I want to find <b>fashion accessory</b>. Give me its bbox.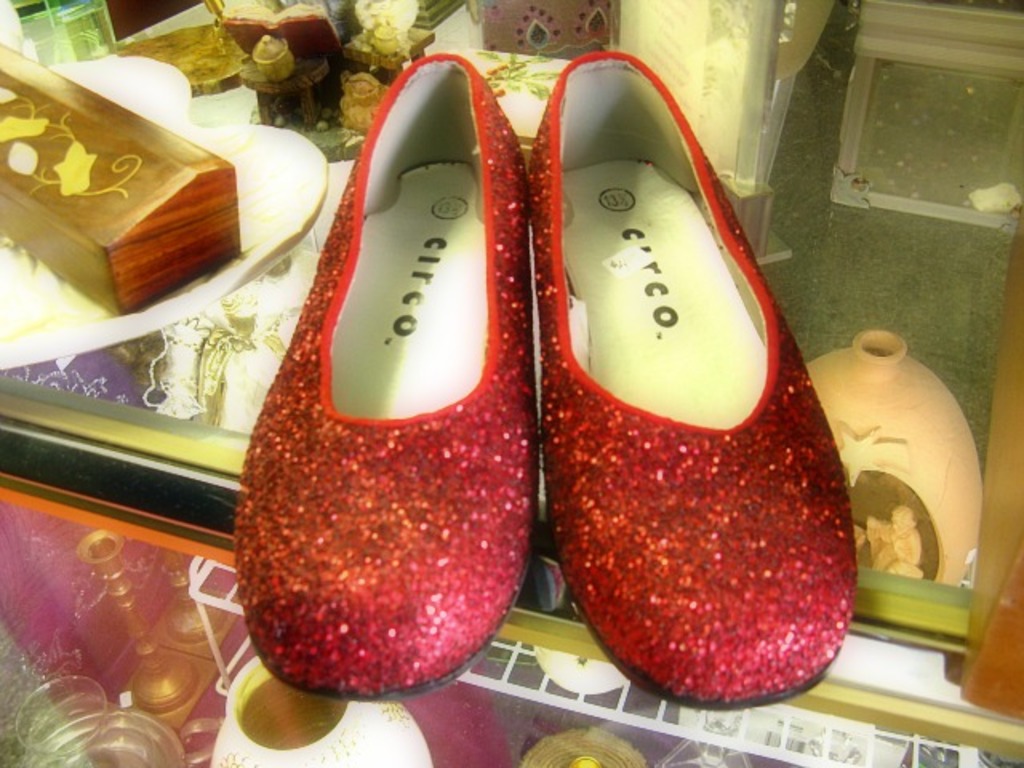
[x1=523, y1=48, x2=856, y2=710].
